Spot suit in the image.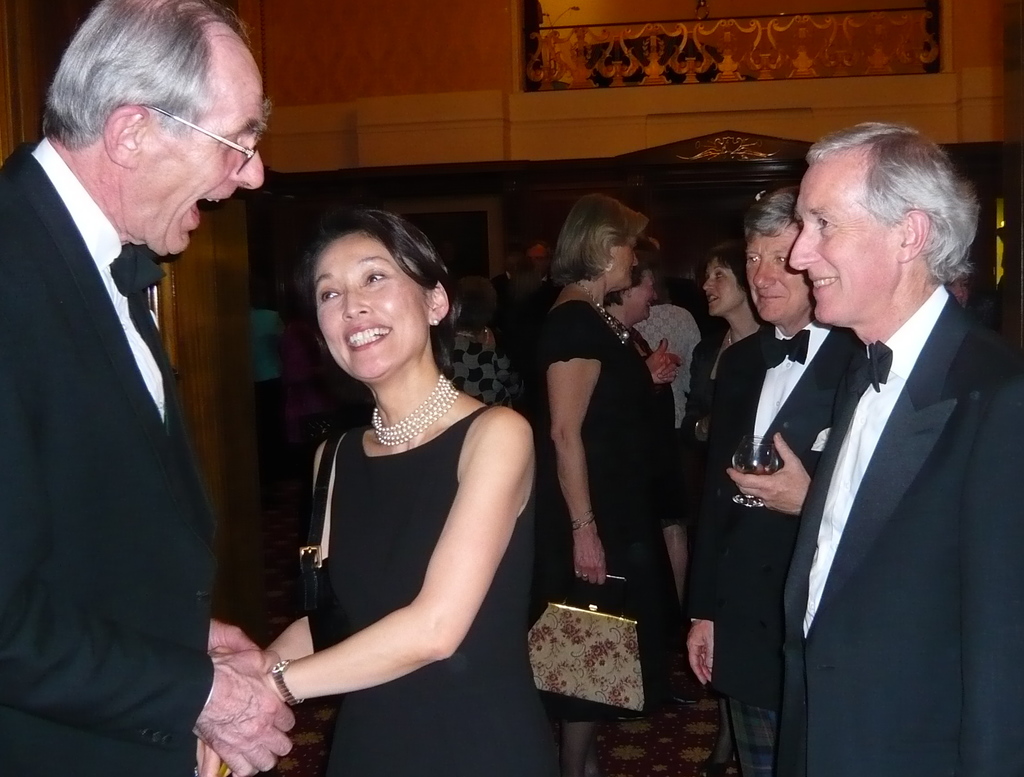
suit found at BBox(687, 325, 863, 705).
